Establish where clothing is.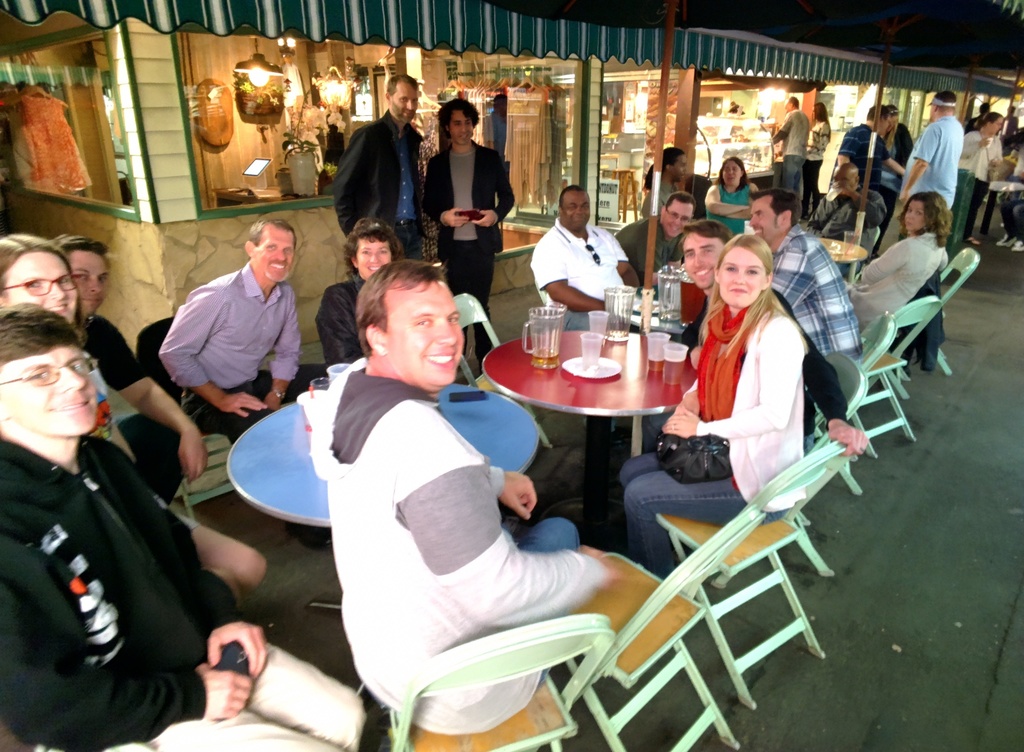
Established at rect(778, 111, 812, 192).
